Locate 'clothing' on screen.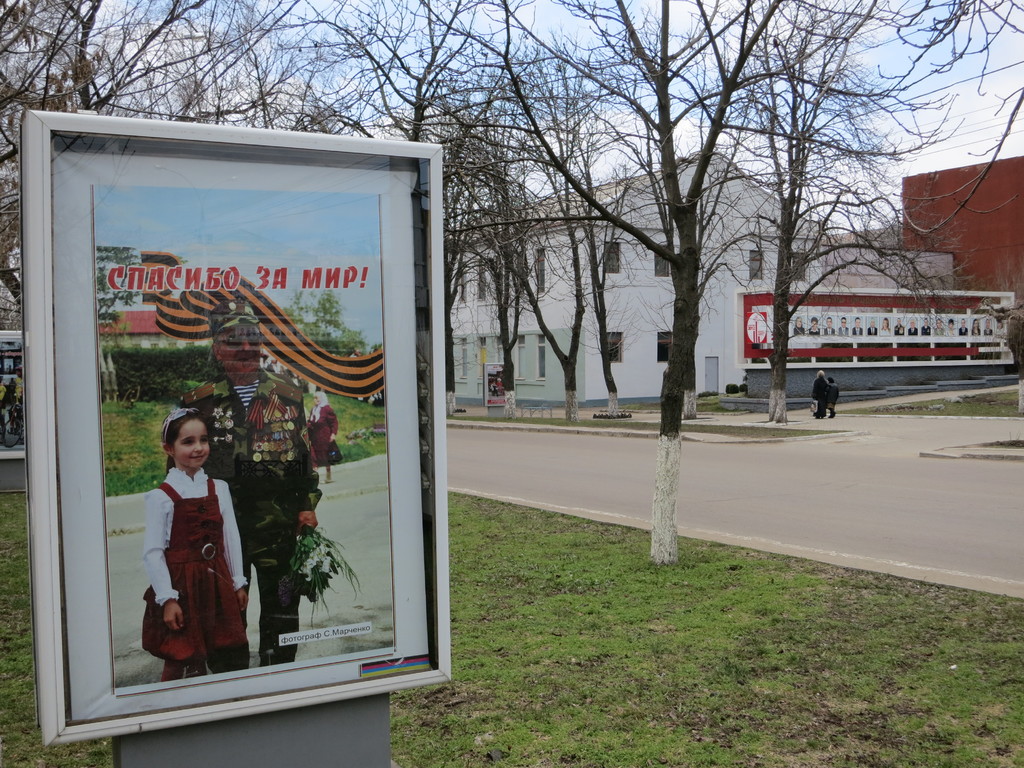
On screen at pyautogui.locateOnScreen(957, 326, 968, 335).
